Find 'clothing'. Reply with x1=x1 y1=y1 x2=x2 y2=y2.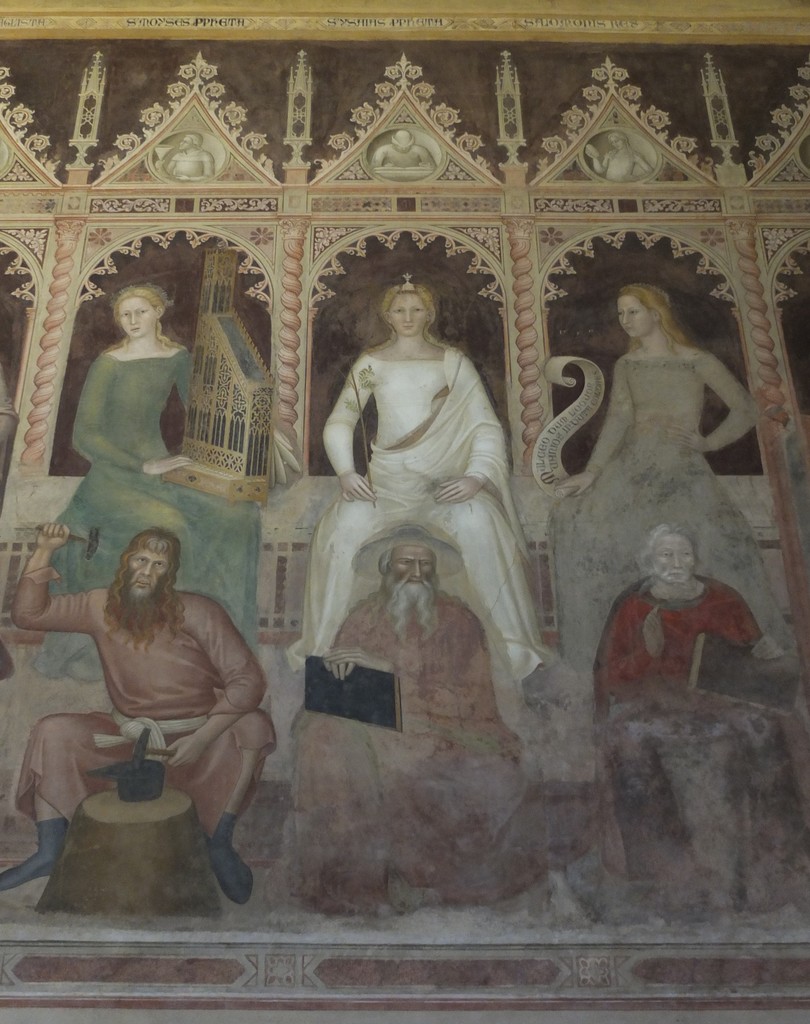
x1=289 y1=599 x2=530 y2=914.
